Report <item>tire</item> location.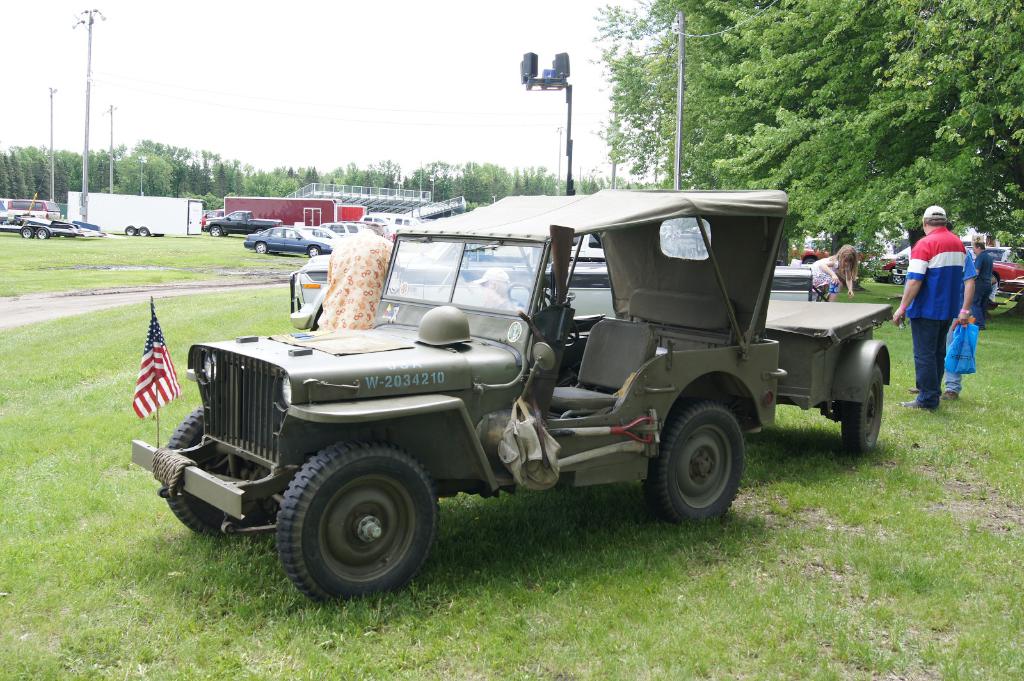
Report: pyautogui.locateOnScreen(17, 225, 33, 239).
